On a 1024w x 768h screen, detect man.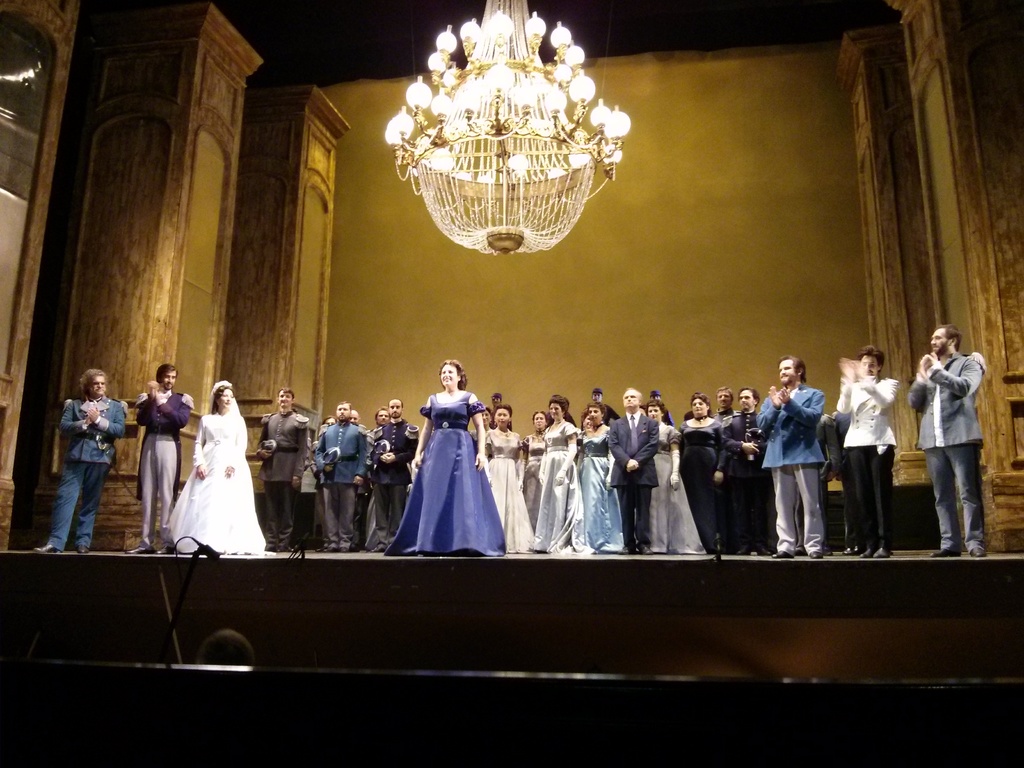
pyautogui.locateOnScreen(909, 324, 981, 559).
